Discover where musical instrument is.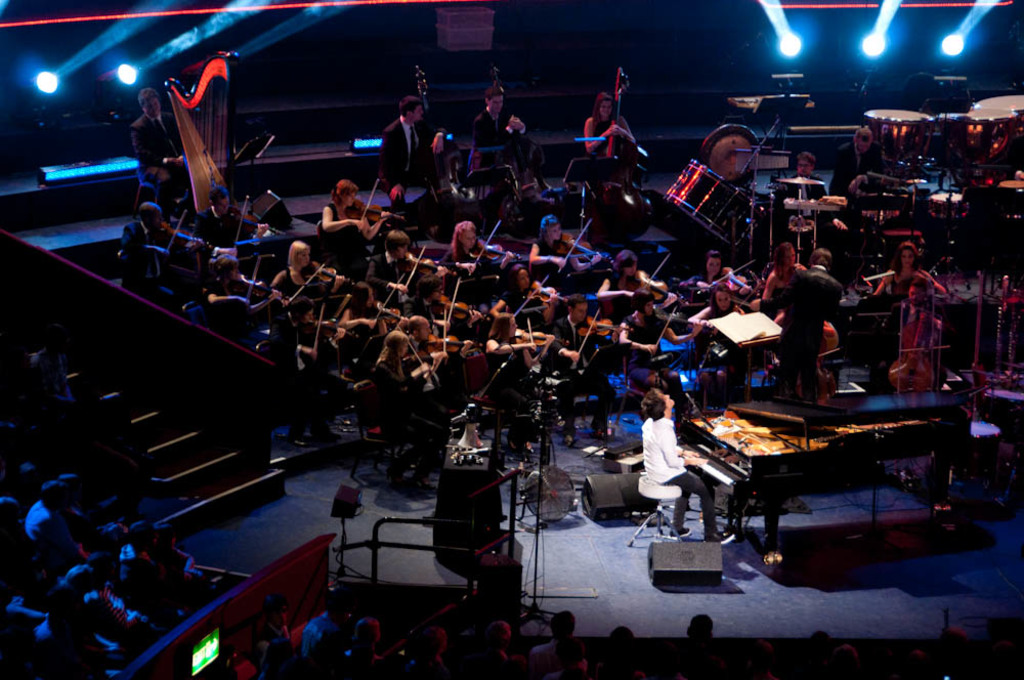
Discovered at box=[593, 65, 660, 242].
